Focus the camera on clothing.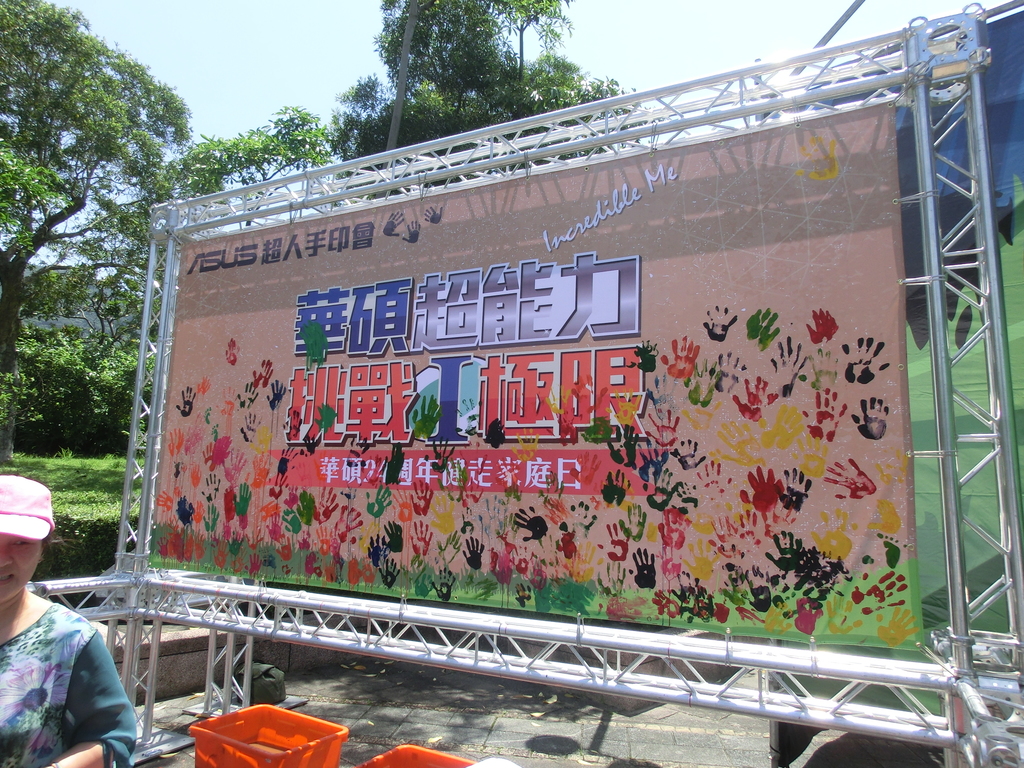
Focus region: (x1=0, y1=600, x2=136, y2=767).
